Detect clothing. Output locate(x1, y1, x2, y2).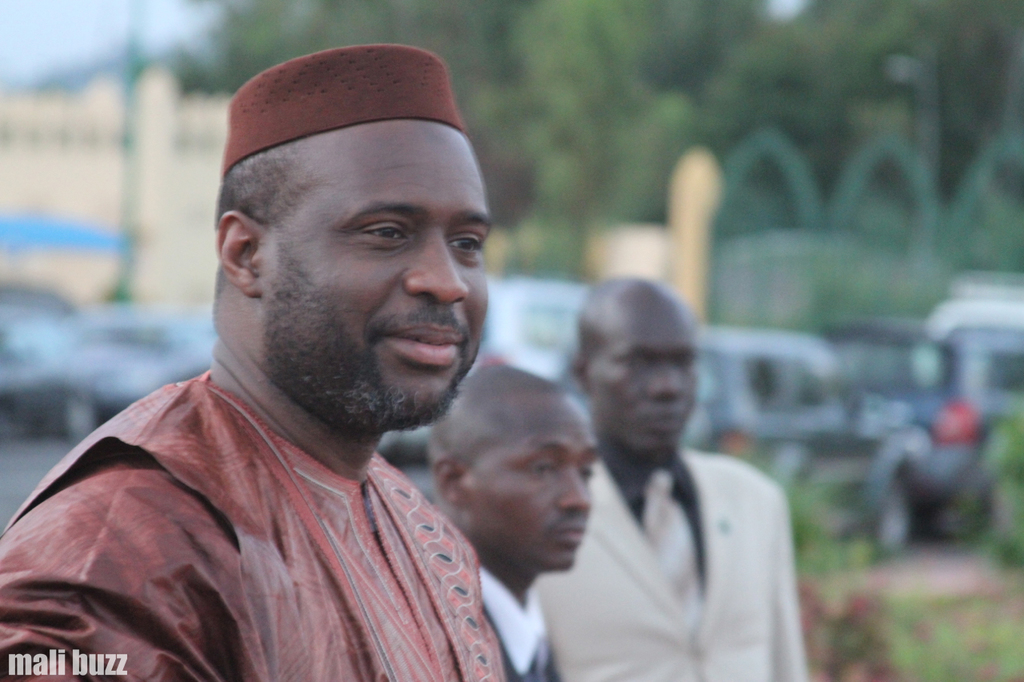
locate(528, 350, 796, 681).
